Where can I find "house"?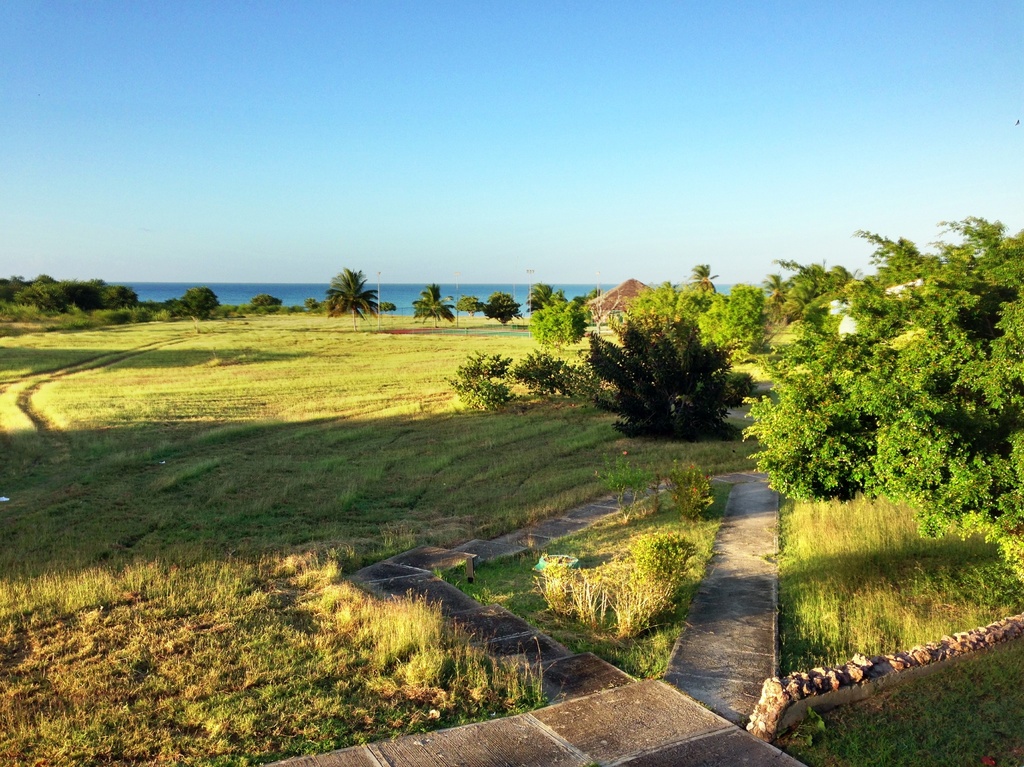
You can find it at {"left": 583, "top": 278, "right": 667, "bottom": 321}.
